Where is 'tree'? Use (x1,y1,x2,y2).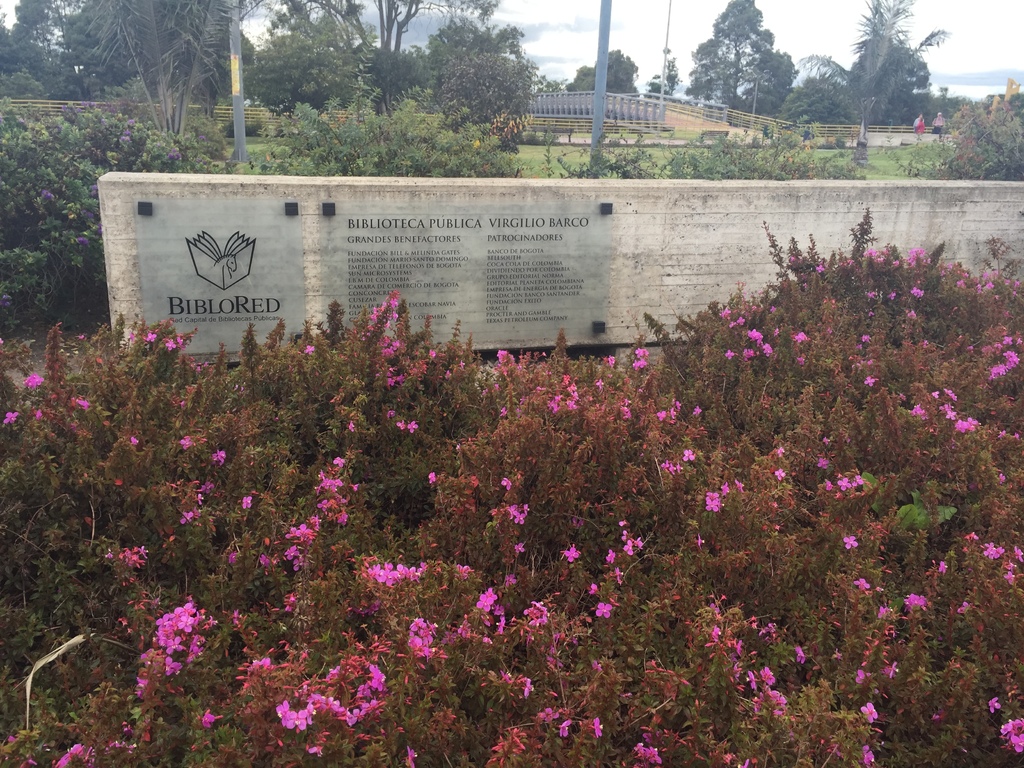
(79,0,242,141).
